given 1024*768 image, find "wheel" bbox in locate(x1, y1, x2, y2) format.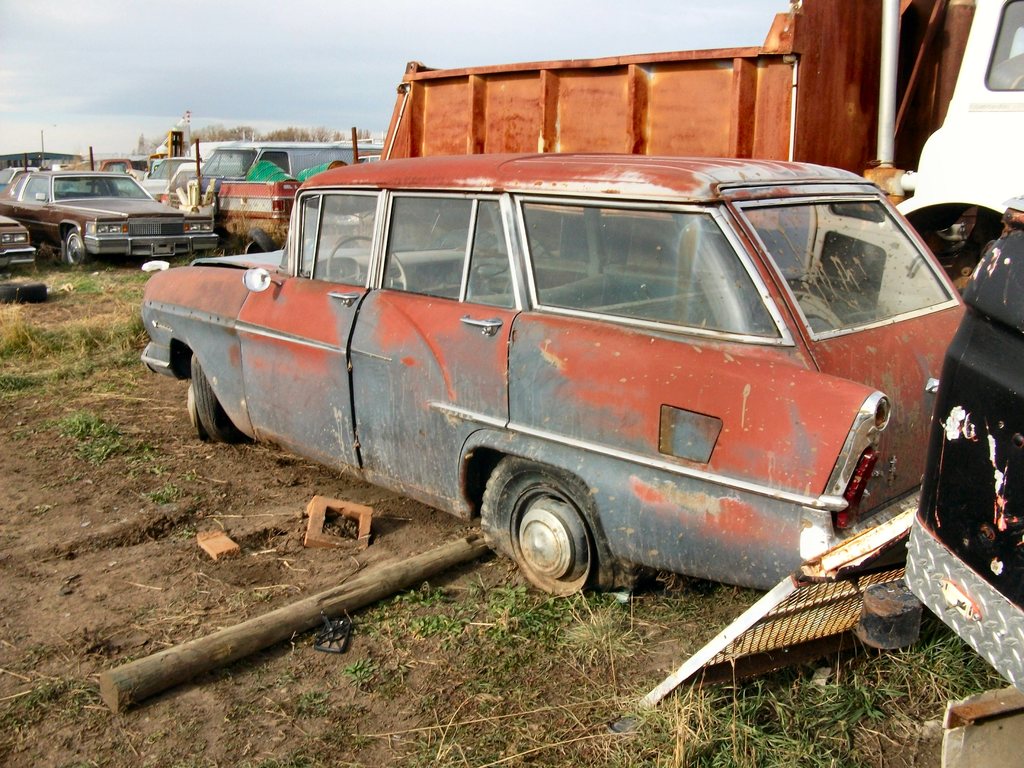
locate(490, 467, 615, 607).
